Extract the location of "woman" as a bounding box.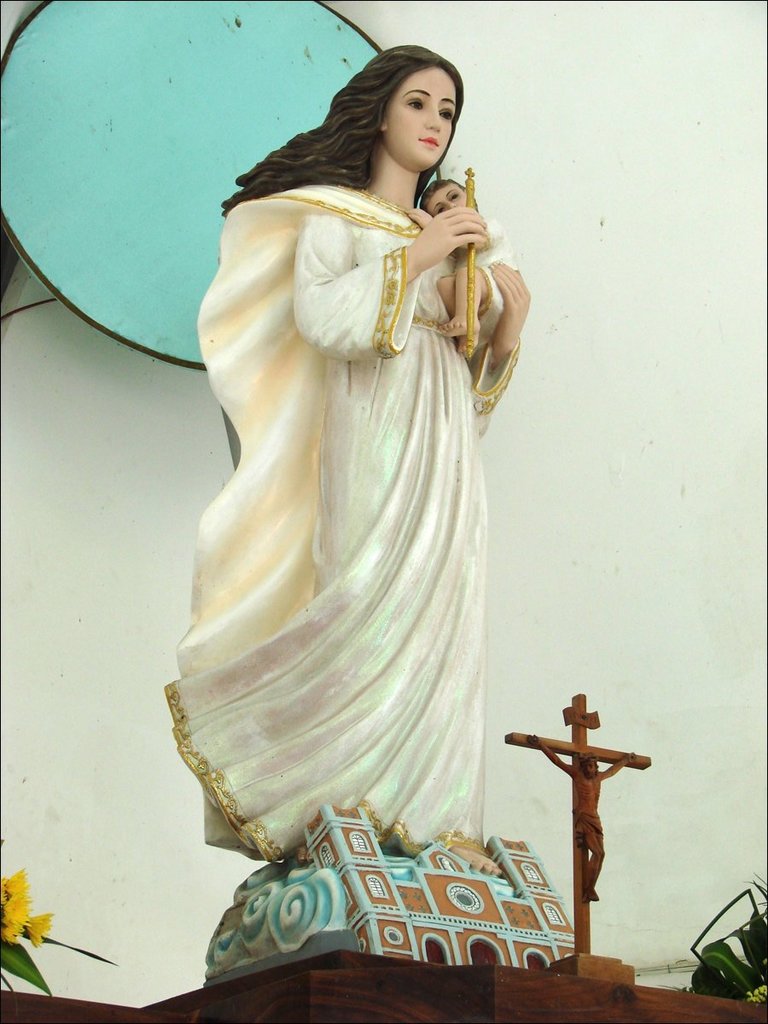
left=152, top=36, right=557, bottom=911.
